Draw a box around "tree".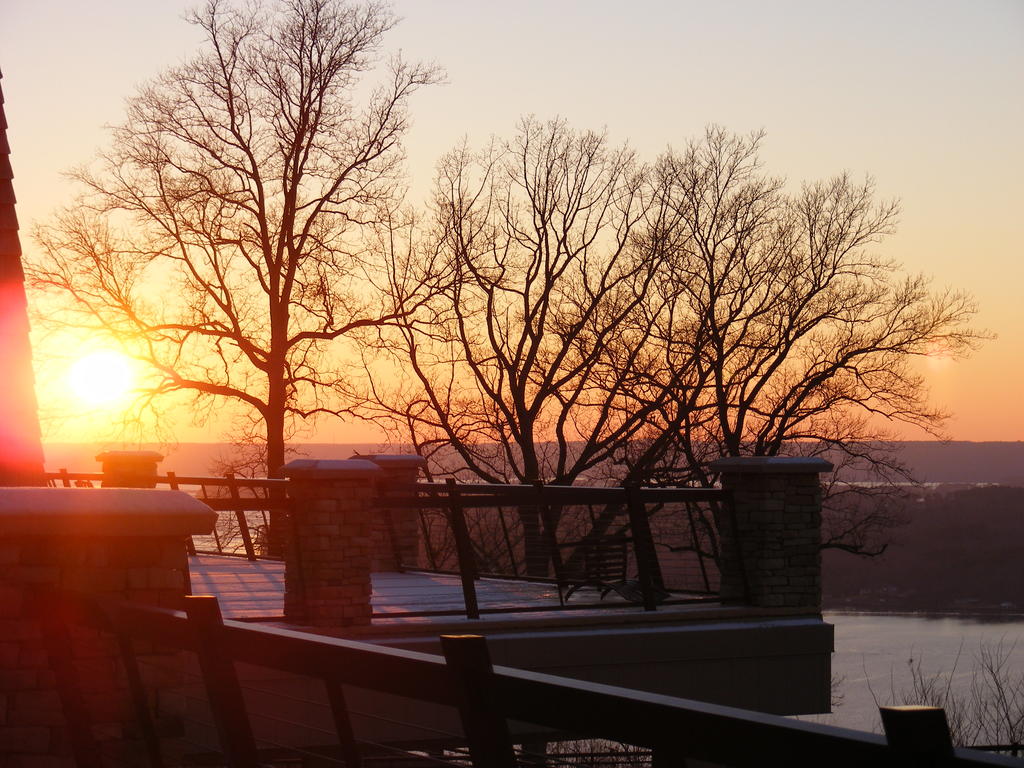
box(340, 109, 998, 582).
